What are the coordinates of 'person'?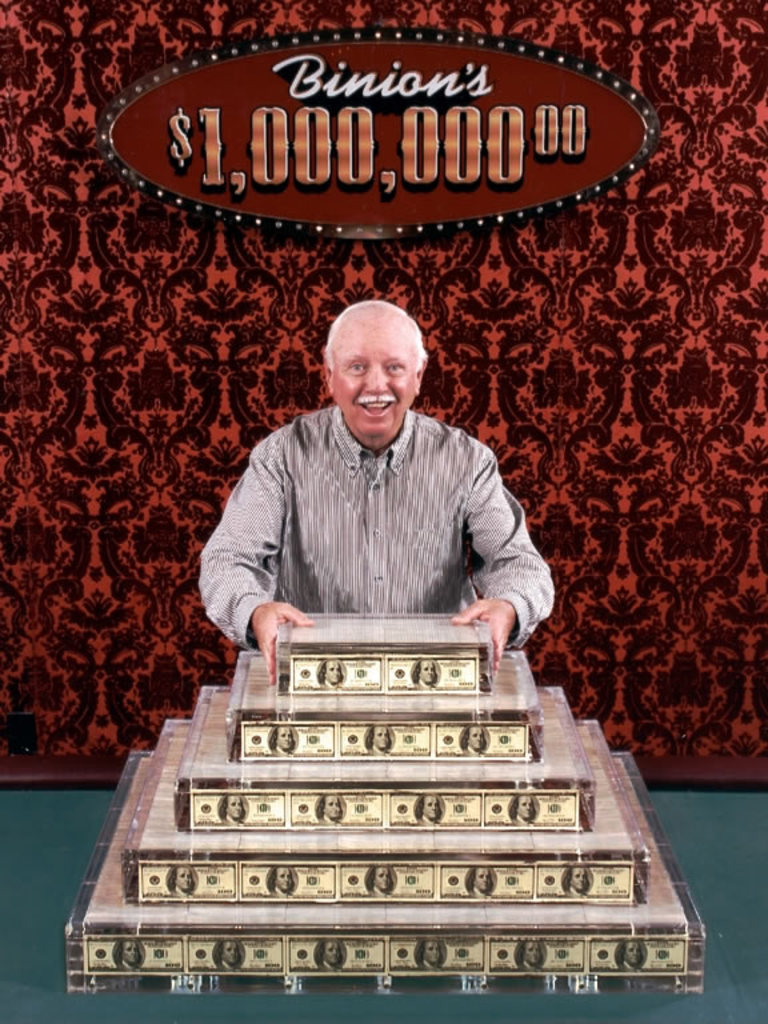
rect(268, 723, 299, 759).
